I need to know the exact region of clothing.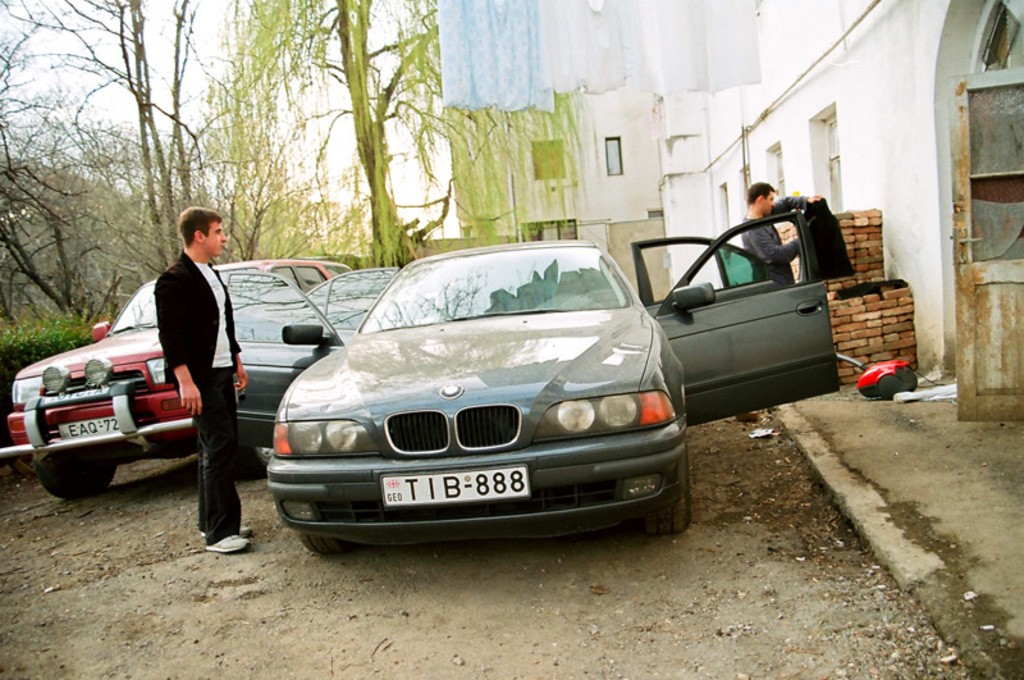
Region: 744:219:803:282.
